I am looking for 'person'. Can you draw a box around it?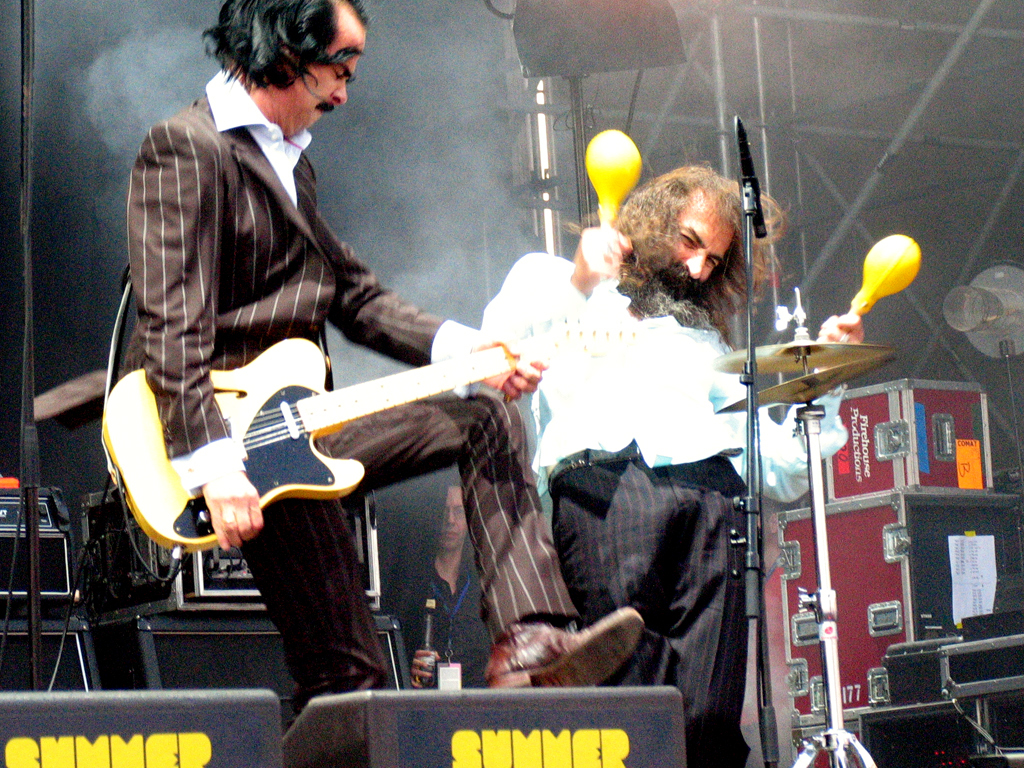
Sure, the bounding box is bbox=(127, 0, 644, 717).
